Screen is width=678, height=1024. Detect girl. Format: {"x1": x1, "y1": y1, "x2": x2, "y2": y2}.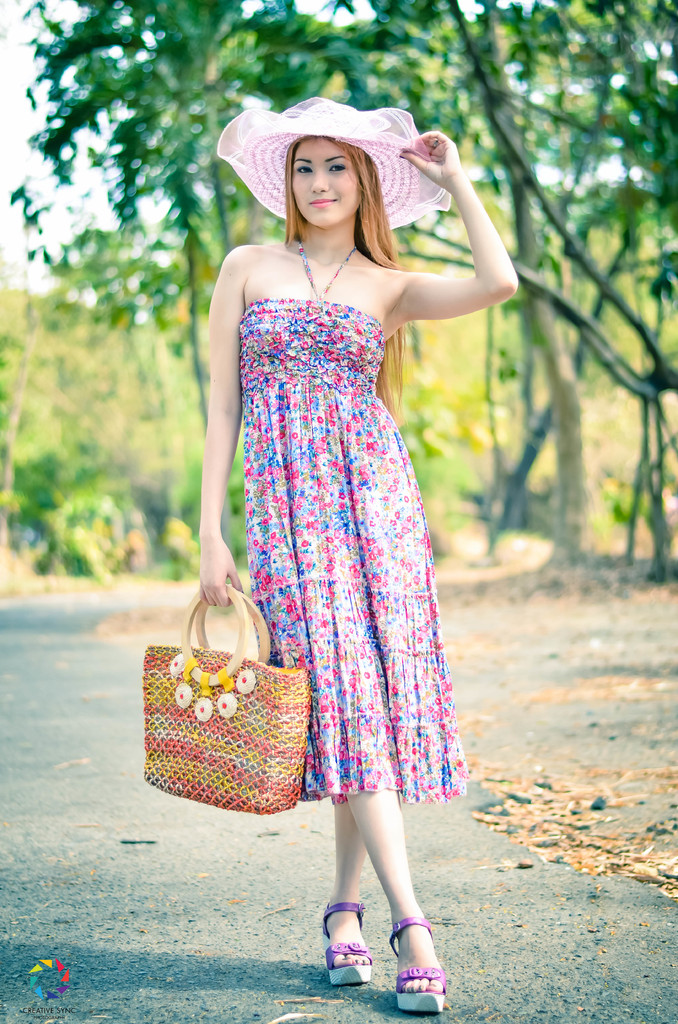
{"x1": 188, "y1": 86, "x2": 527, "y2": 1017}.
